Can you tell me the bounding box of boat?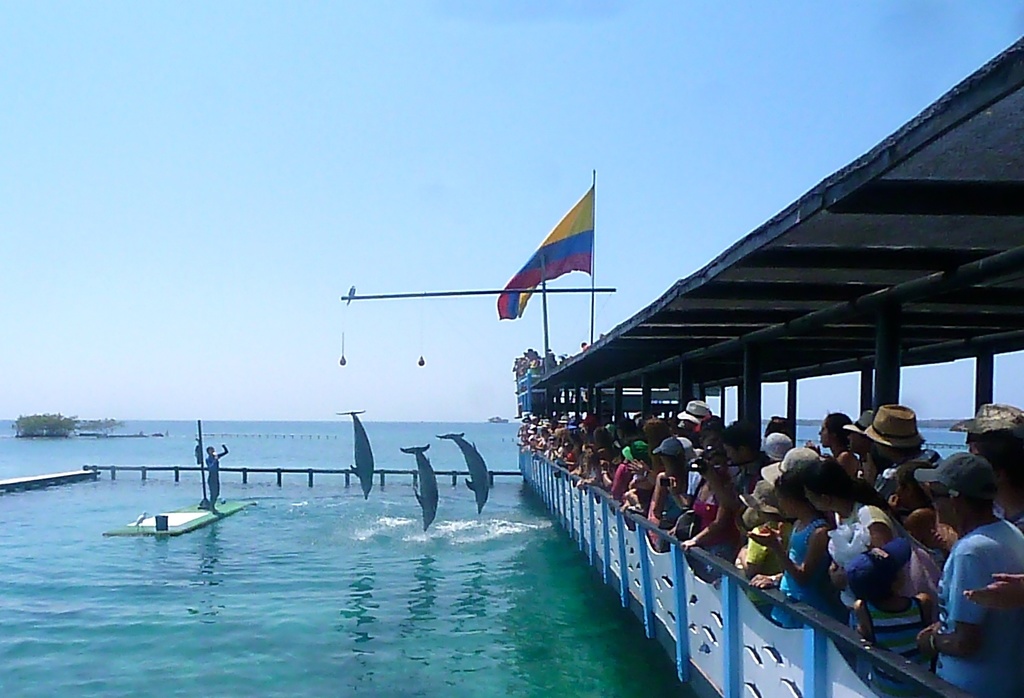
(x1=102, y1=420, x2=253, y2=539).
